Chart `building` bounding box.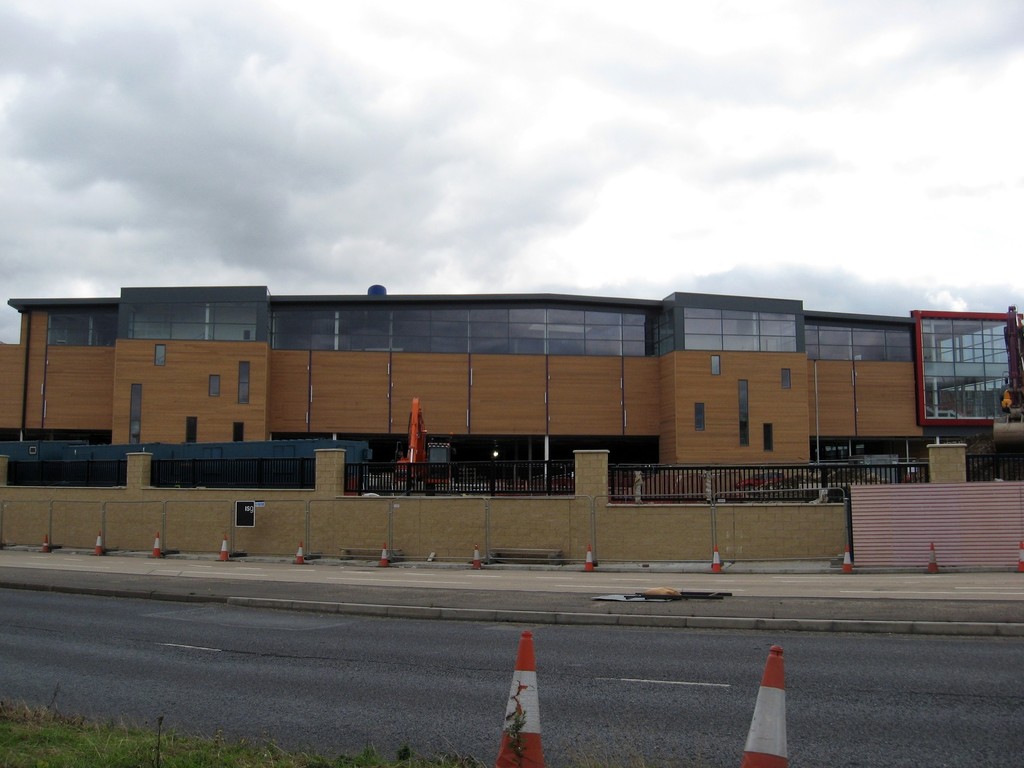
Charted: 0 286 1023 570.
